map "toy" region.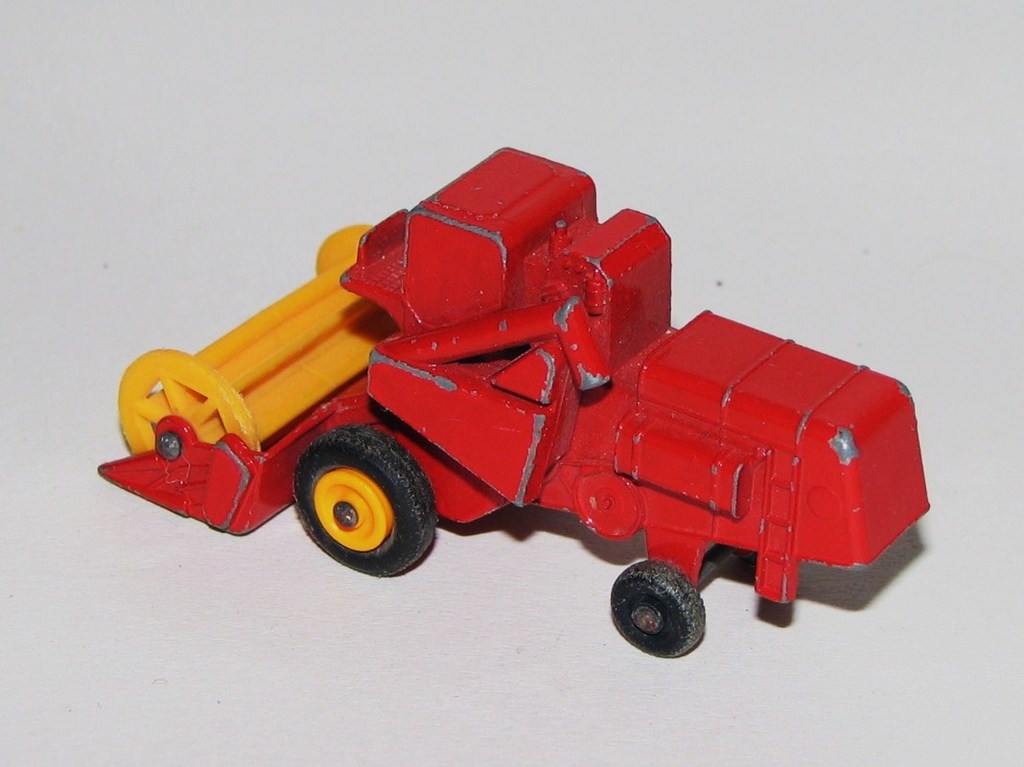
Mapped to <region>95, 142, 934, 656</region>.
